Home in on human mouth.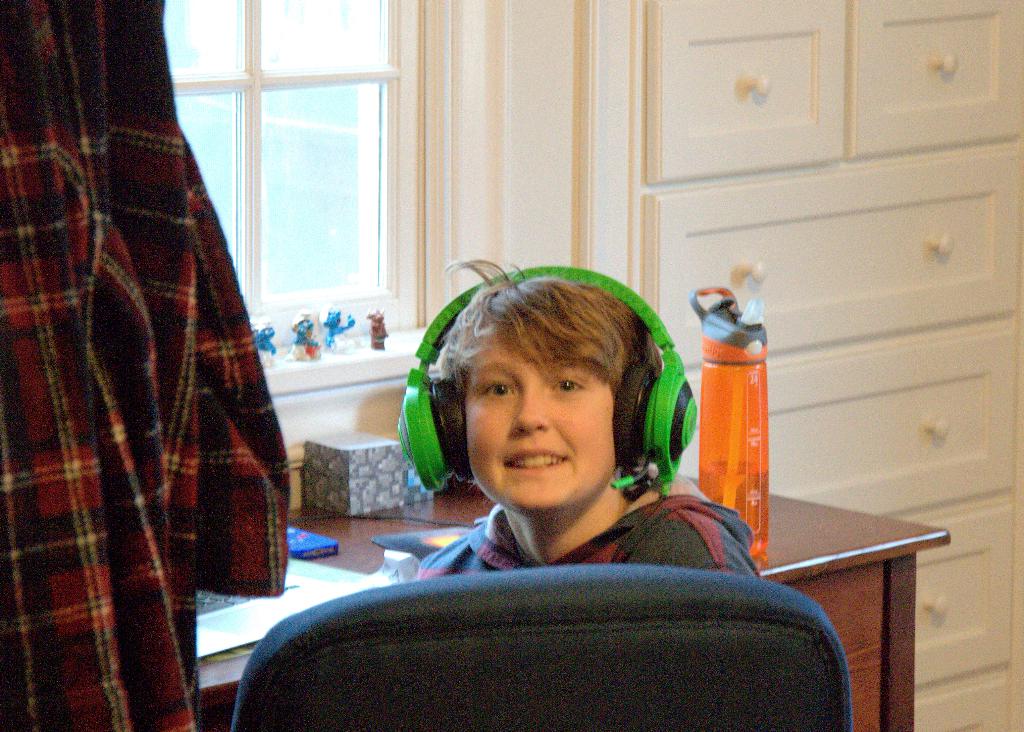
Homed in at crop(500, 444, 572, 474).
